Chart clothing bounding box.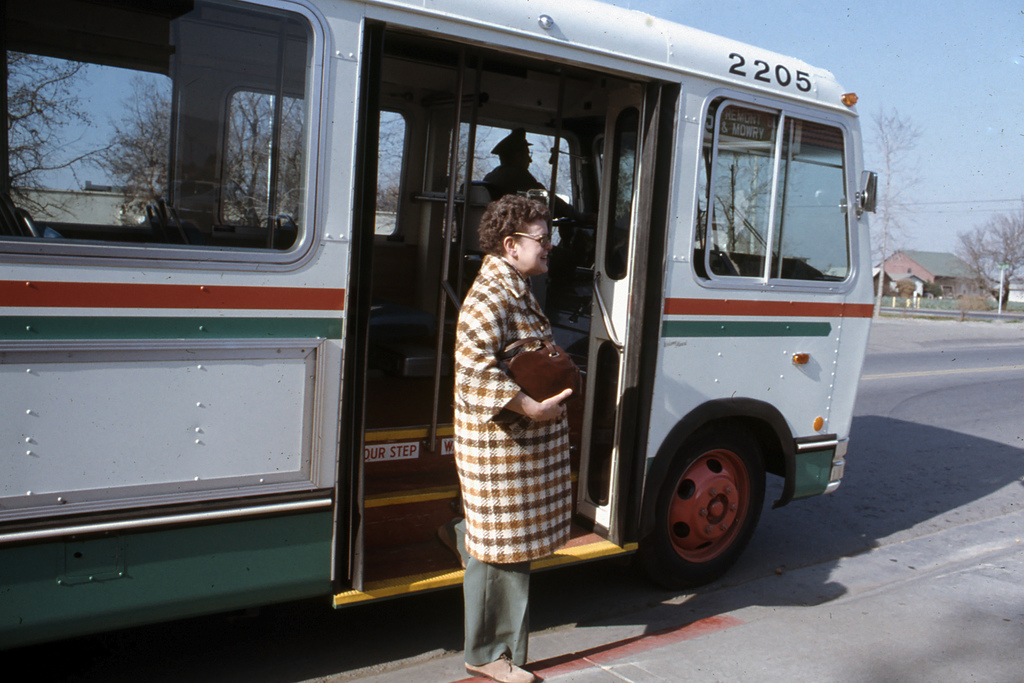
Charted: (left=483, top=158, right=559, bottom=219).
